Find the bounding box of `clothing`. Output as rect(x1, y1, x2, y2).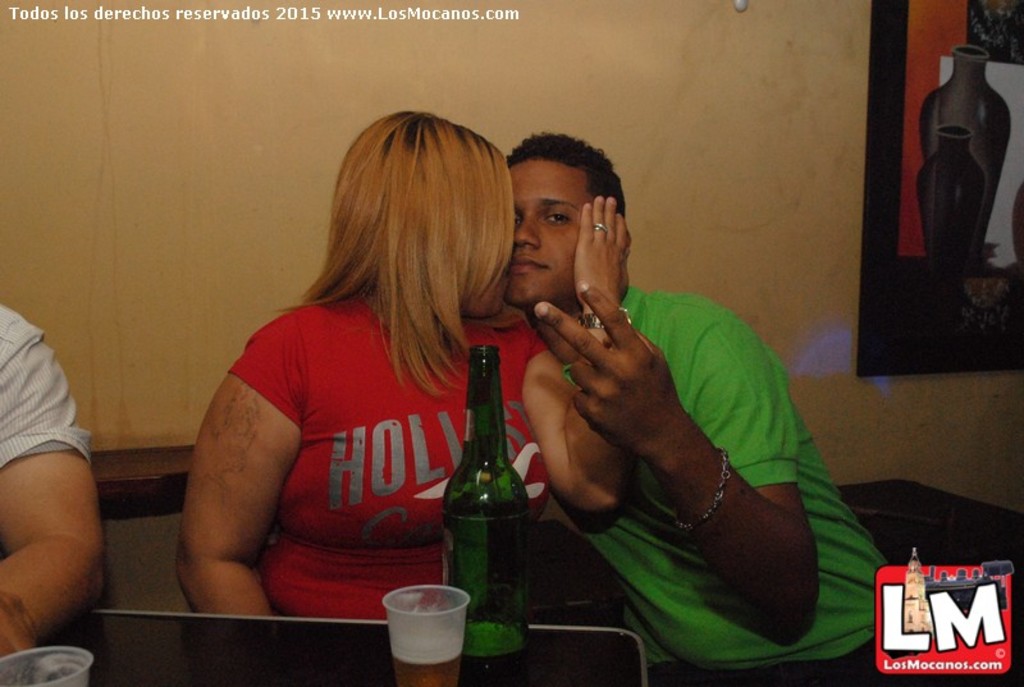
rect(0, 306, 95, 489).
